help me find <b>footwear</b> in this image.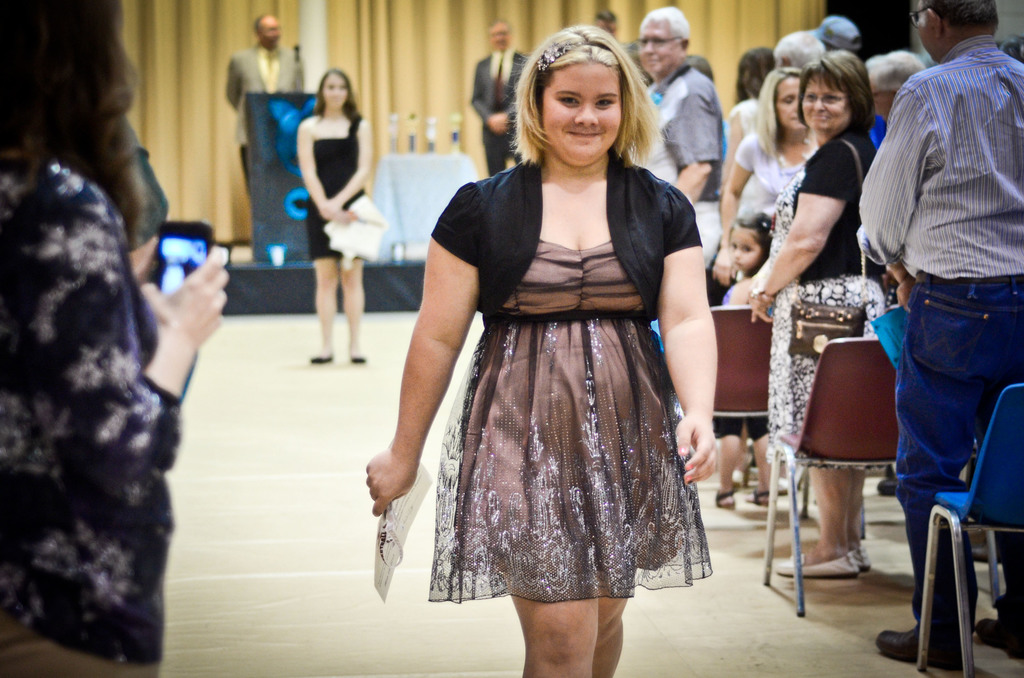
Found it: [877,473,902,495].
